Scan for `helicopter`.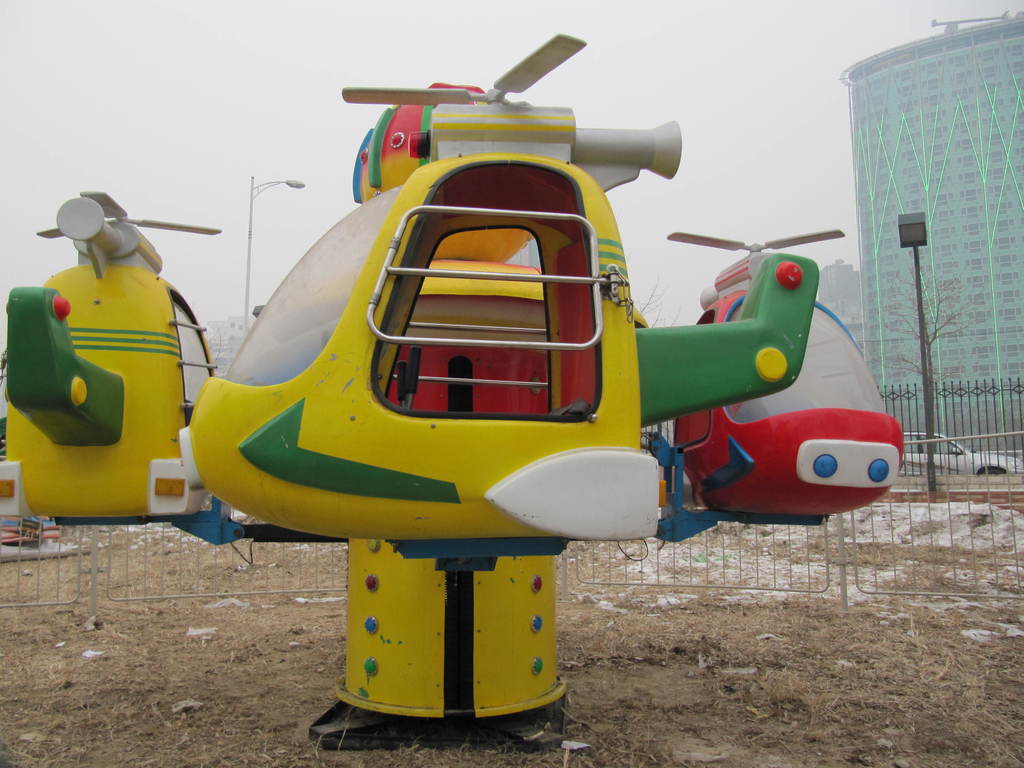
Scan result: 668 228 906 524.
